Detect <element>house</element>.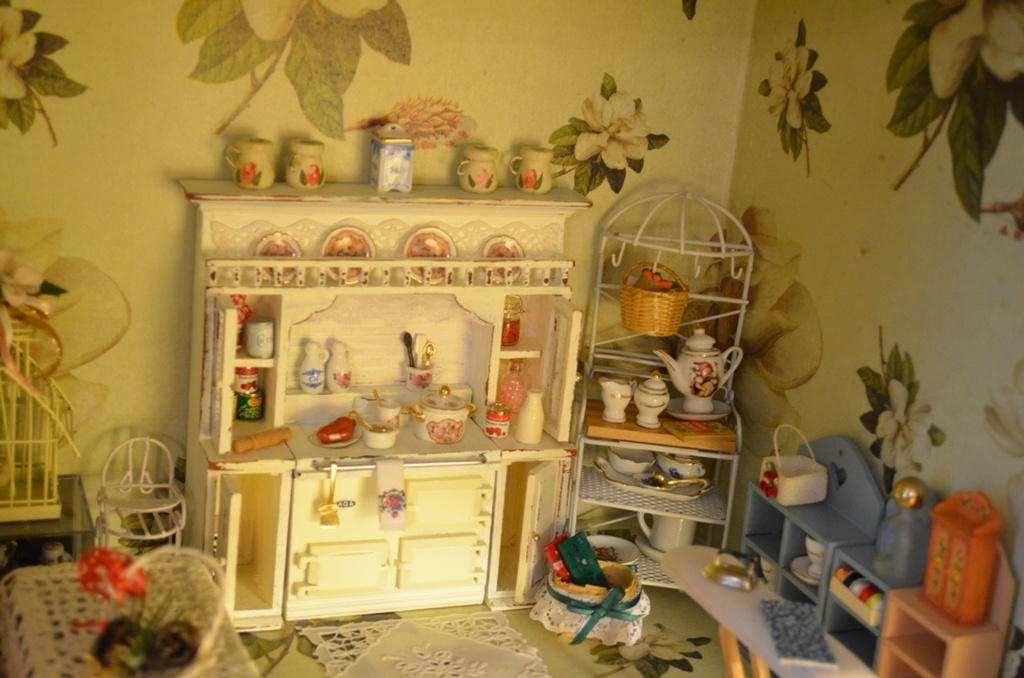
Detected at [x1=0, y1=0, x2=1023, y2=648].
